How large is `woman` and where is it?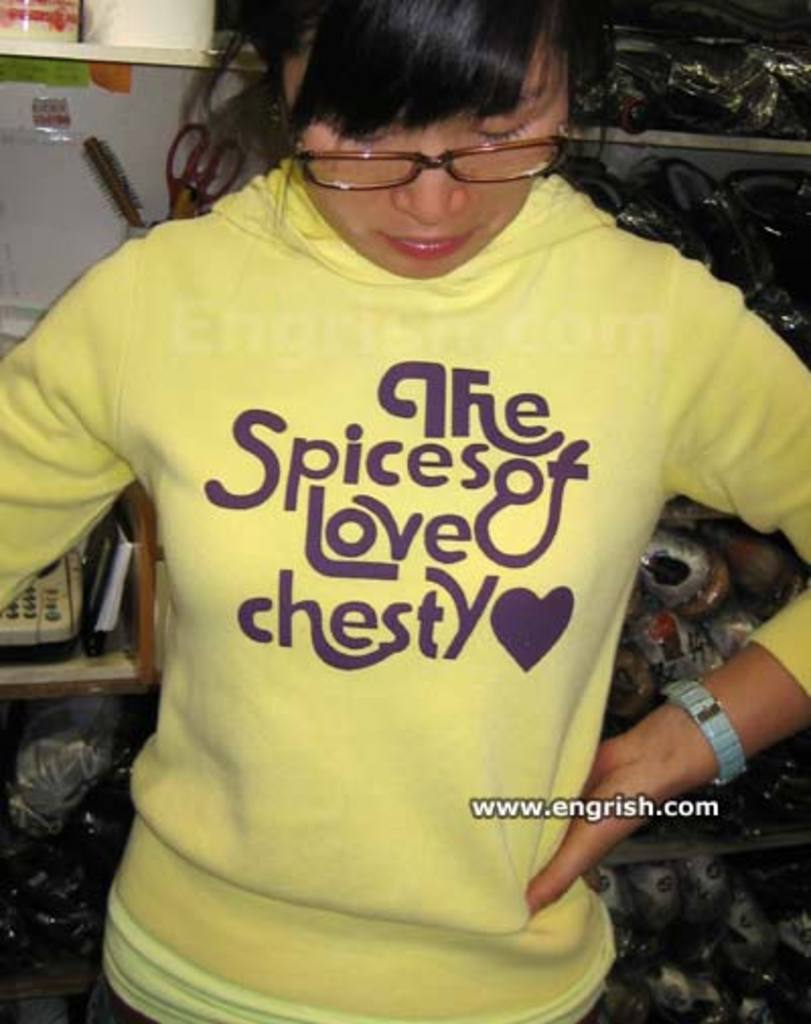
Bounding box: {"left": 24, "top": 10, "right": 789, "bottom": 1023}.
